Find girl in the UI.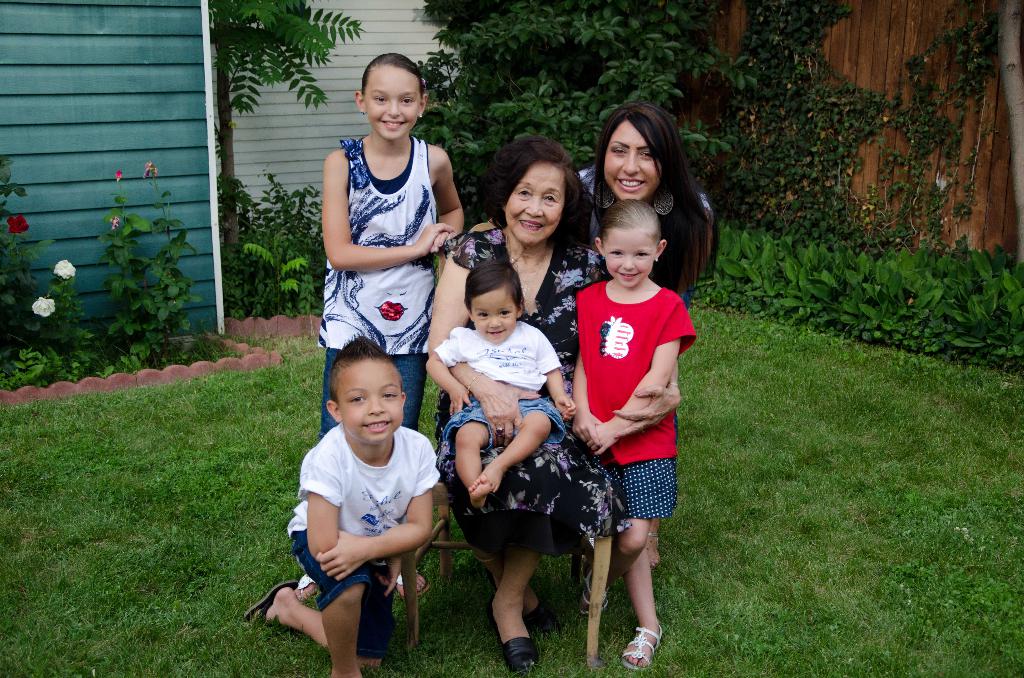
UI element at select_region(427, 127, 684, 677).
